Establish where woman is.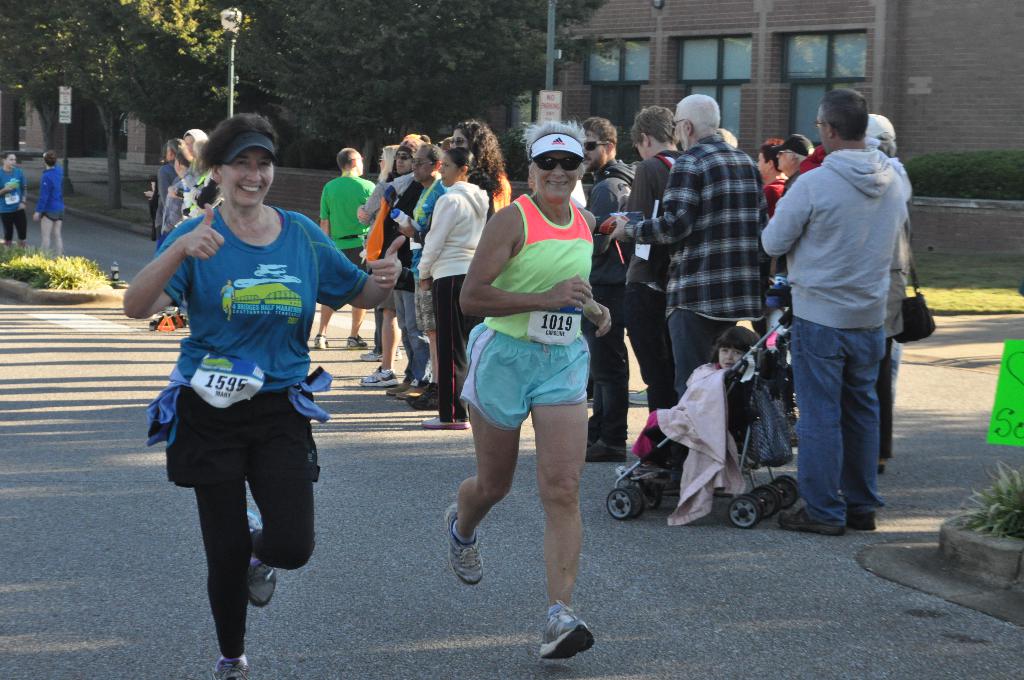
Established at 444:115:627:654.
